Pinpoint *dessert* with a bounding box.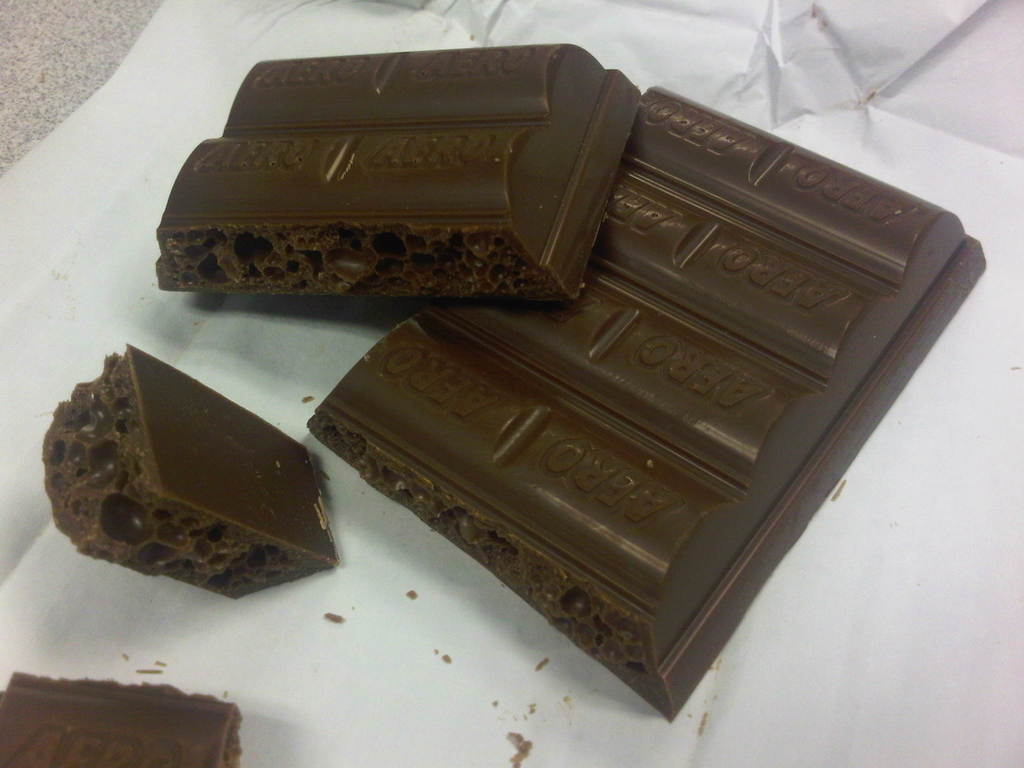
x1=0, y1=673, x2=239, y2=767.
